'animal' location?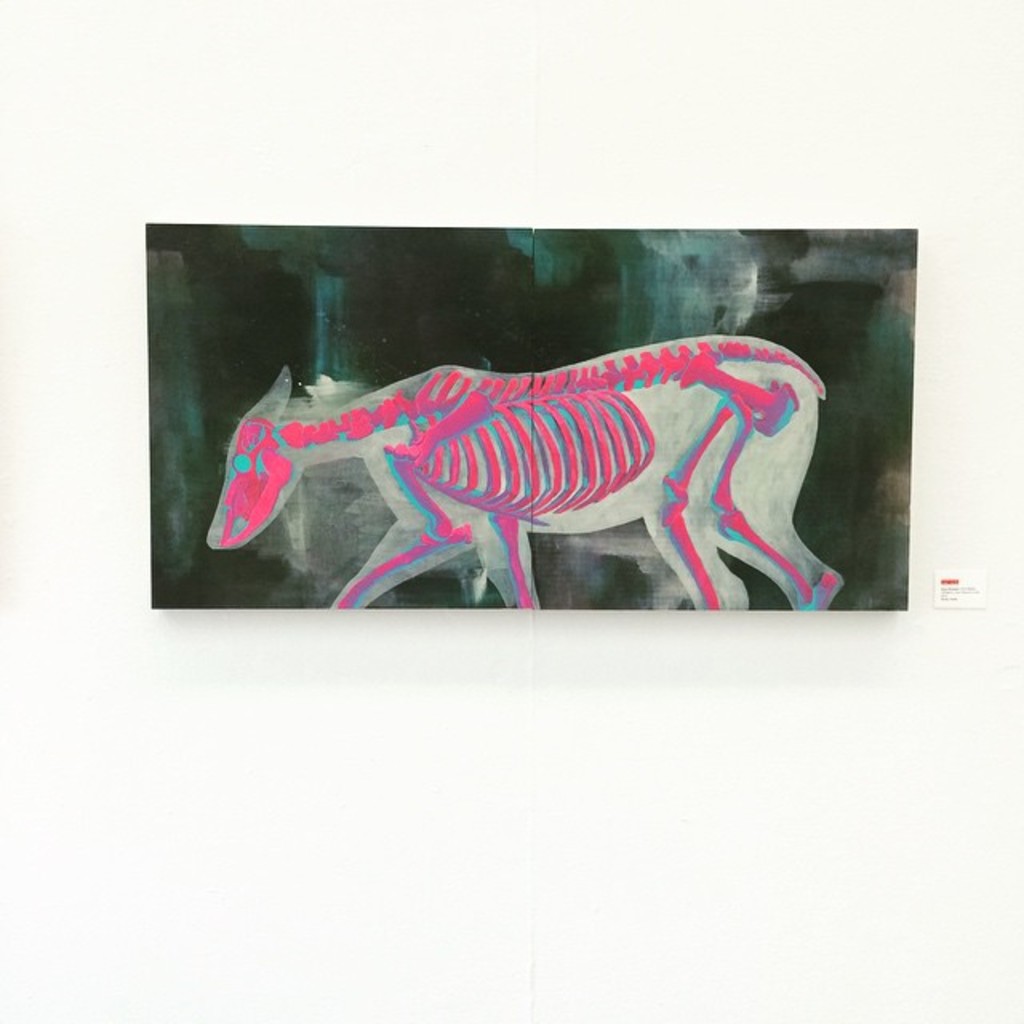
left=205, top=339, right=845, bottom=608
